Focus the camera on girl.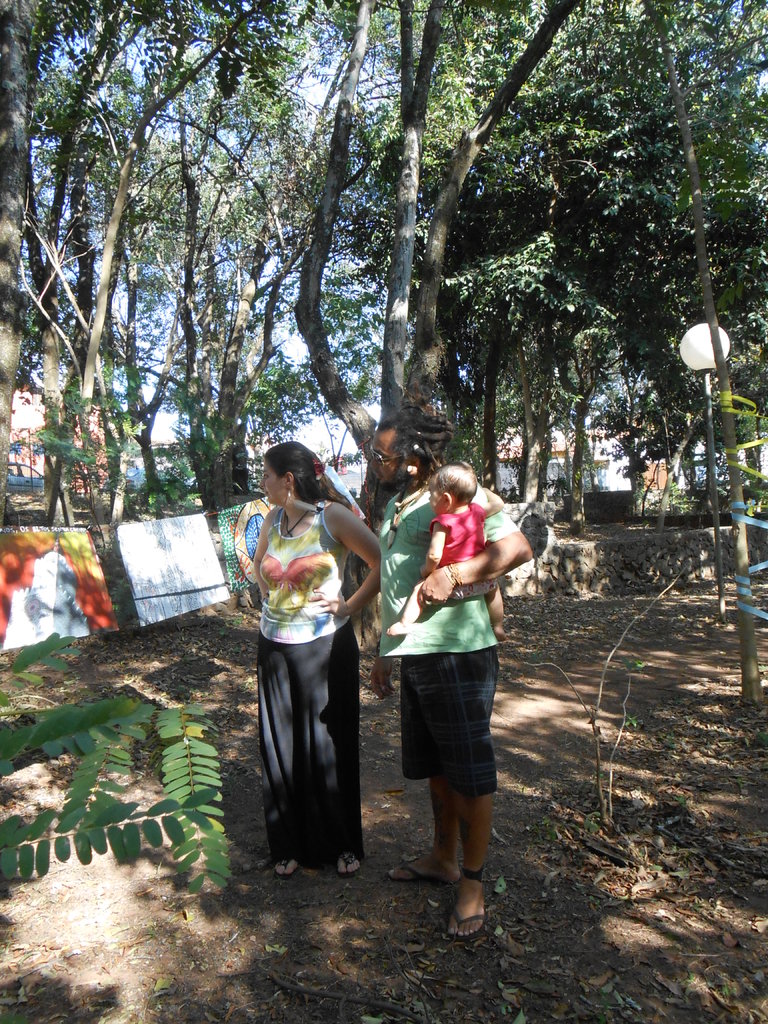
Focus region: BBox(252, 444, 383, 888).
